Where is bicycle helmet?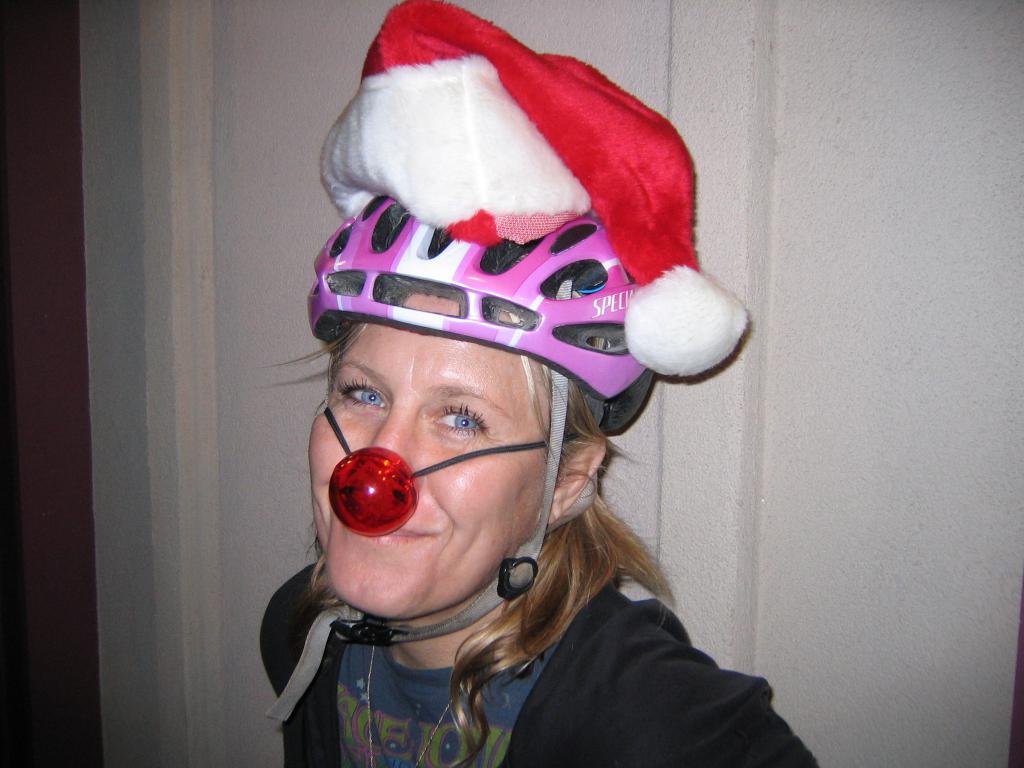
pyautogui.locateOnScreen(310, 205, 652, 438).
